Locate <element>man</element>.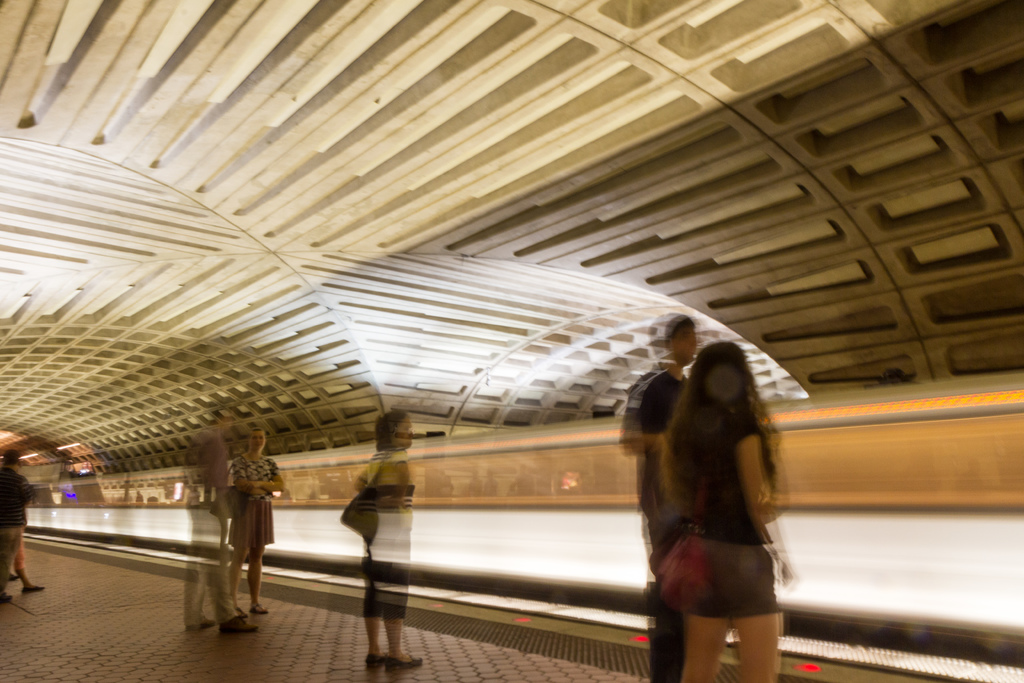
Bounding box: Rect(612, 308, 700, 682).
